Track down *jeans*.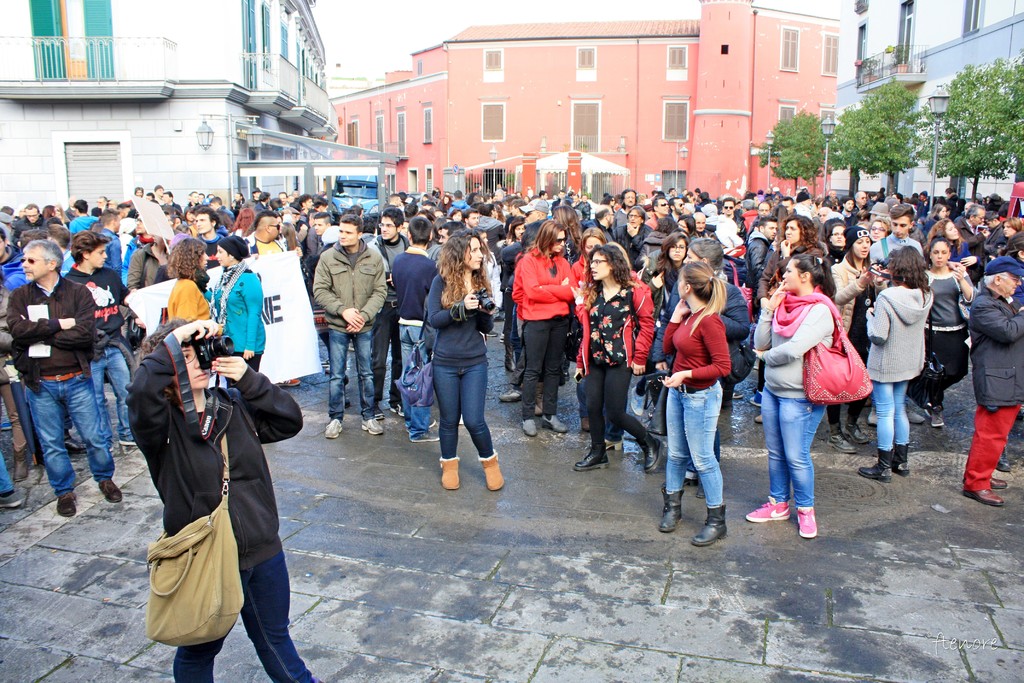
Tracked to x1=763 y1=386 x2=834 y2=511.
